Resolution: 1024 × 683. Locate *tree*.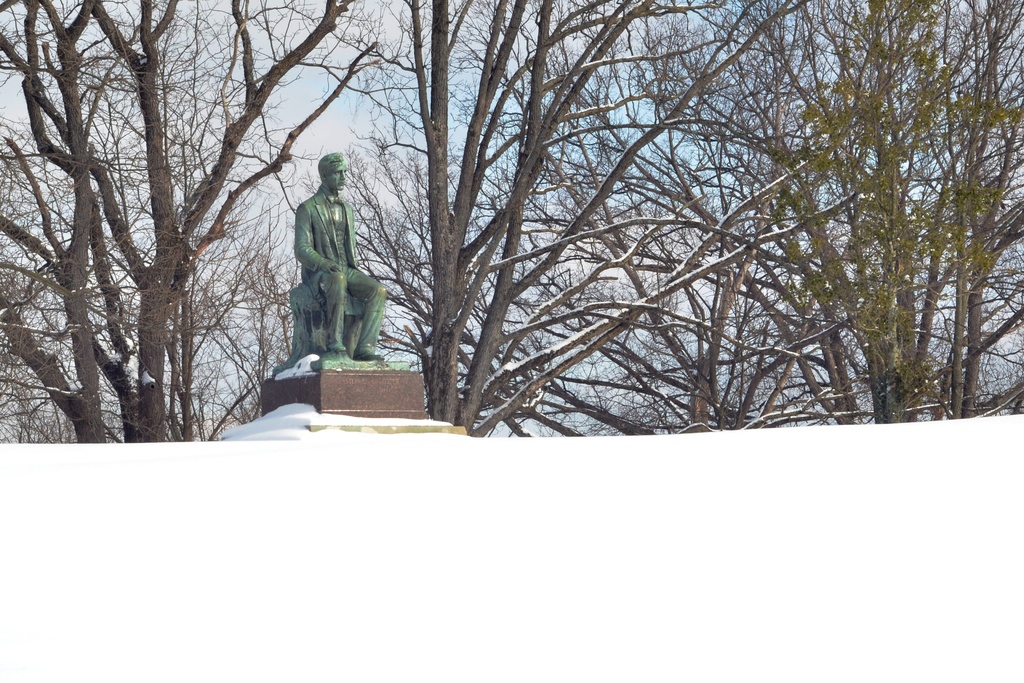
x1=0 y1=0 x2=94 y2=441.
